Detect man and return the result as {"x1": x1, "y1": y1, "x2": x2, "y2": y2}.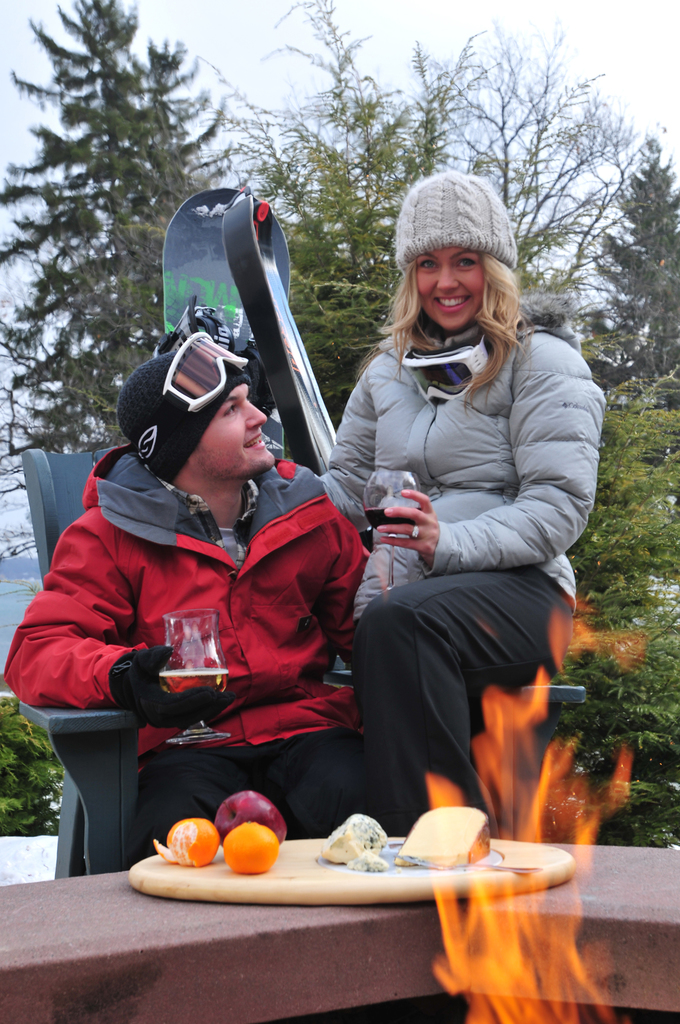
{"x1": 1, "y1": 322, "x2": 394, "y2": 835}.
